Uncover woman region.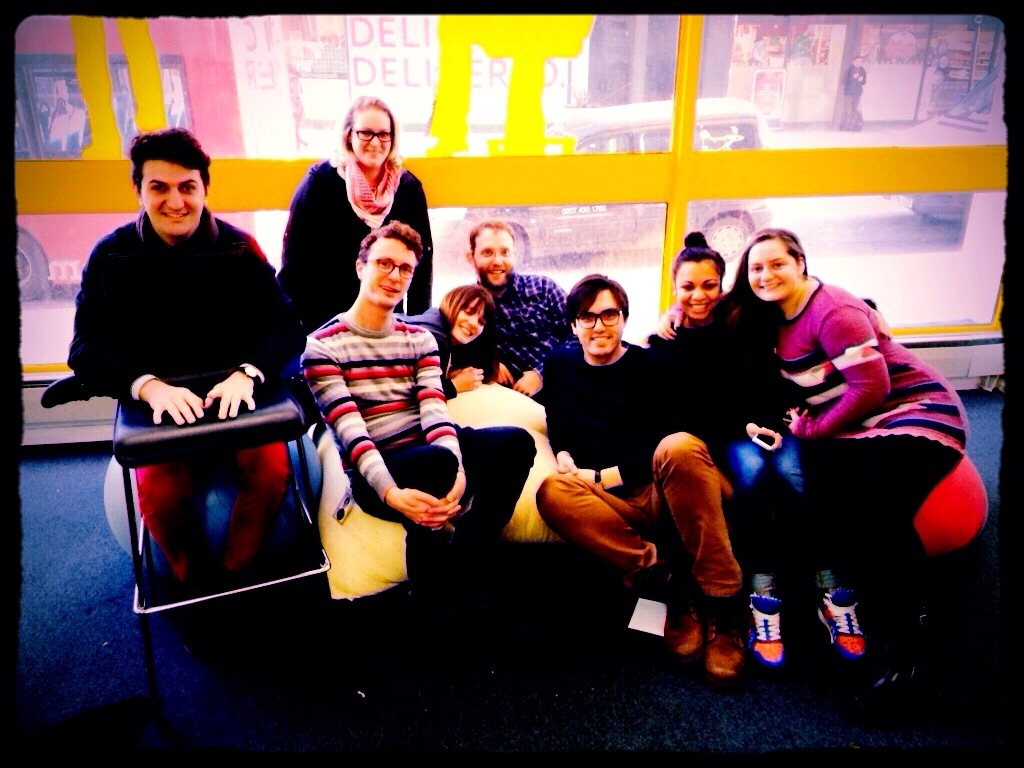
Uncovered: 428 285 499 396.
